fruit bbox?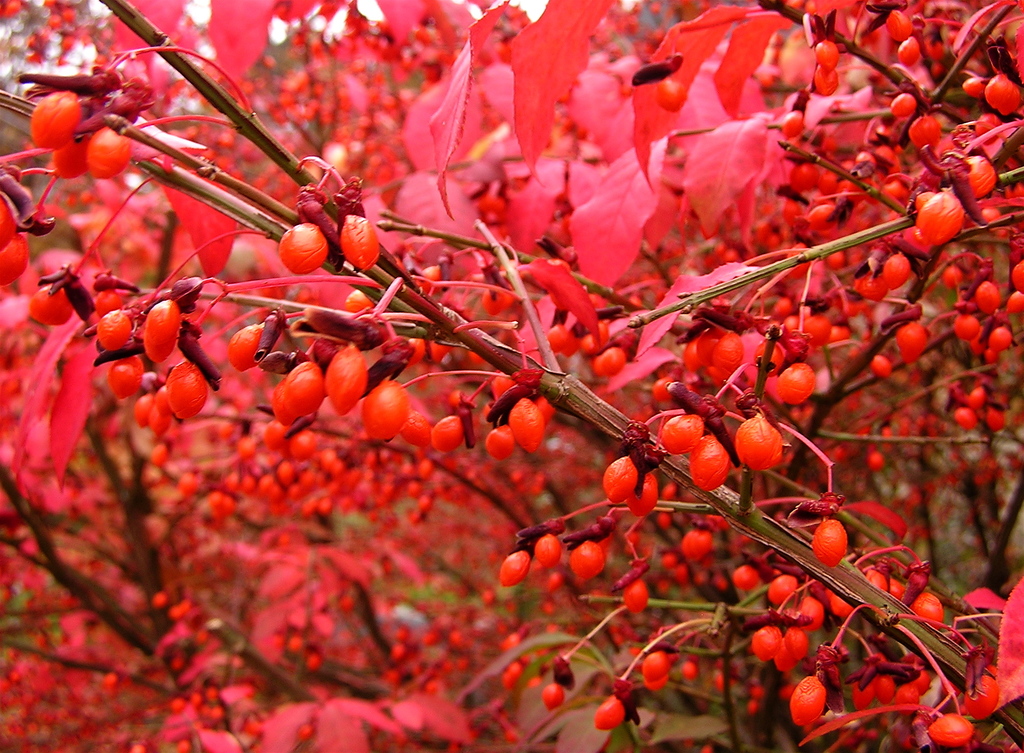
{"left": 980, "top": 407, "right": 1005, "bottom": 430}
